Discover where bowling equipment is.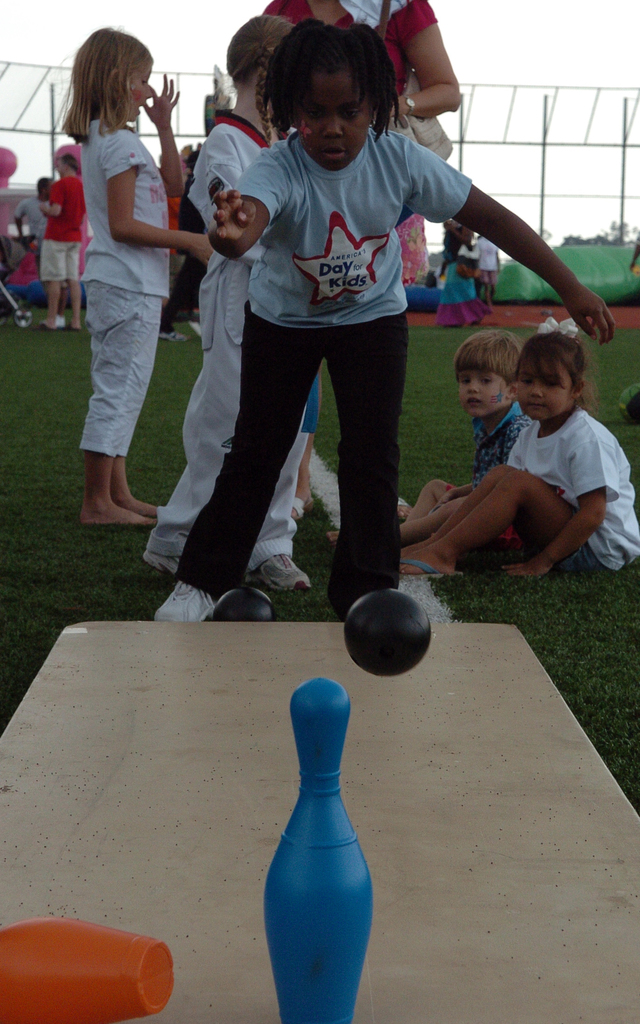
Discovered at 212/588/277/621.
